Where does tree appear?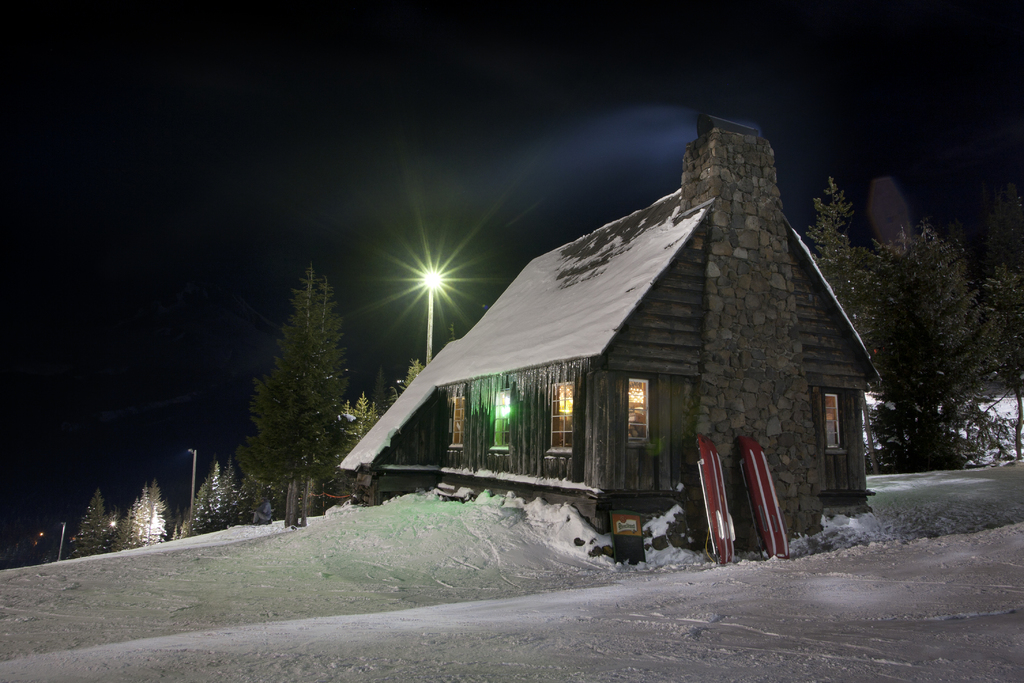
Appears at (63, 483, 164, 583).
